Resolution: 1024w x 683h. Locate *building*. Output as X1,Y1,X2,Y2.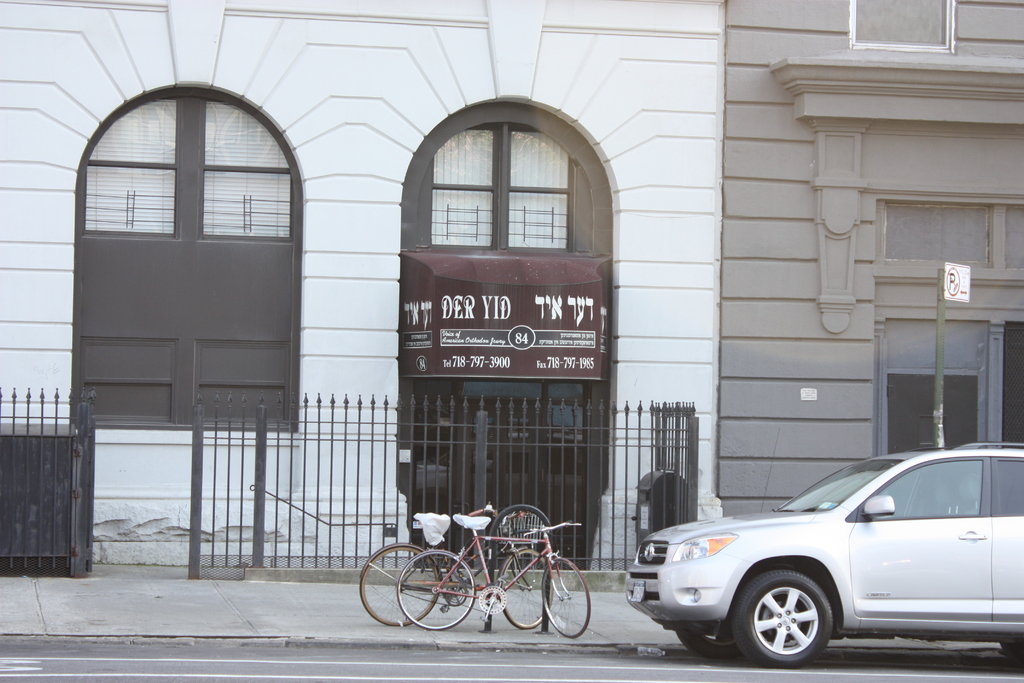
0,0,721,572.
